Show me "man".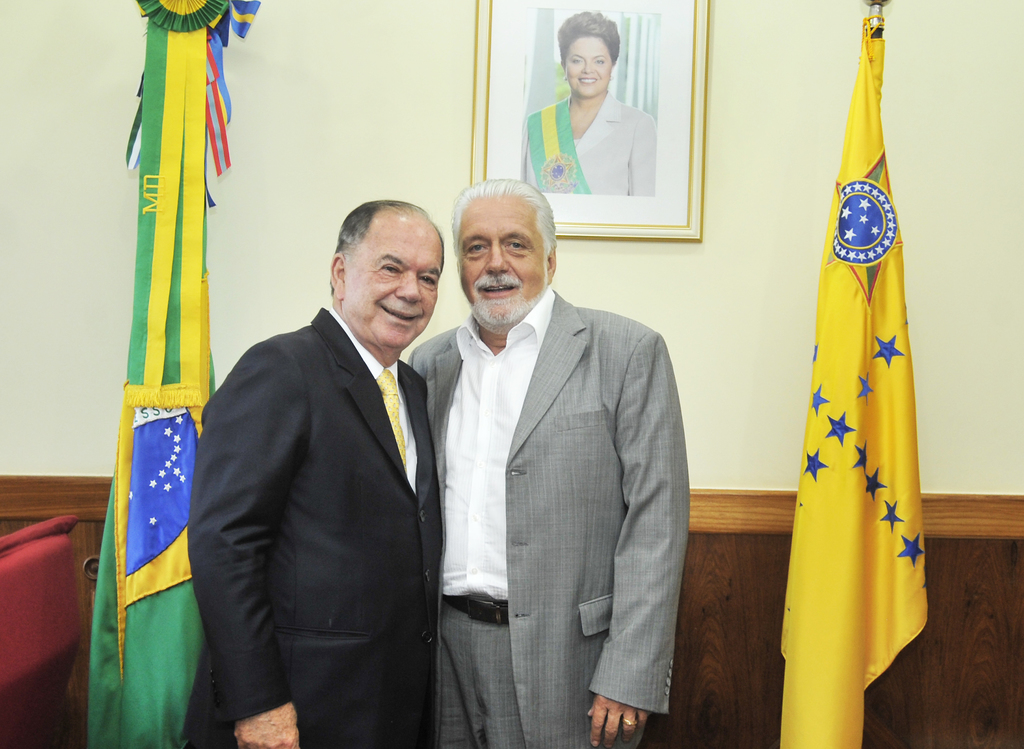
"man" is here: x1=405, y1=176, x2=690, y2=748.
